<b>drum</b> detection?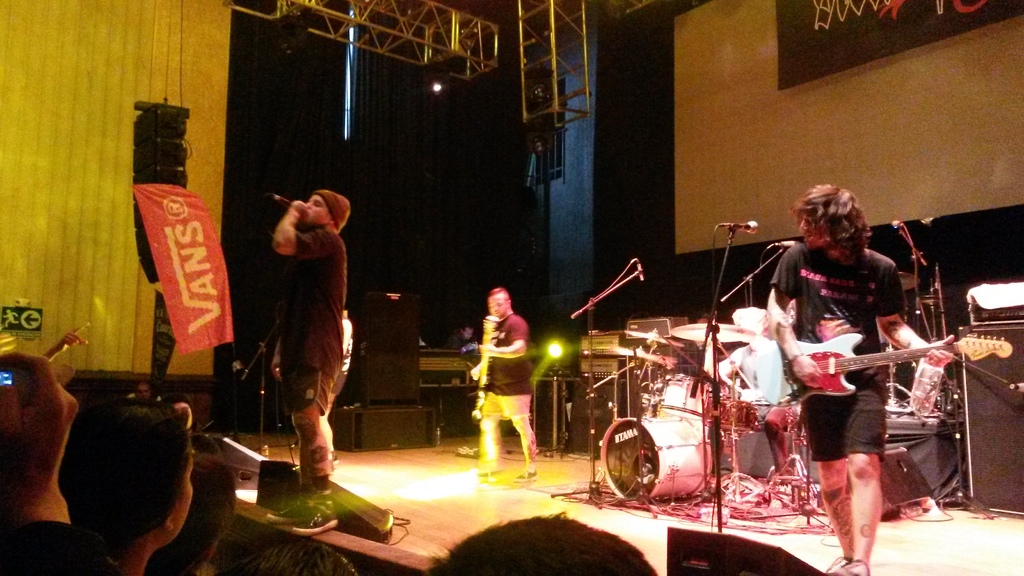
716 396 759 429
